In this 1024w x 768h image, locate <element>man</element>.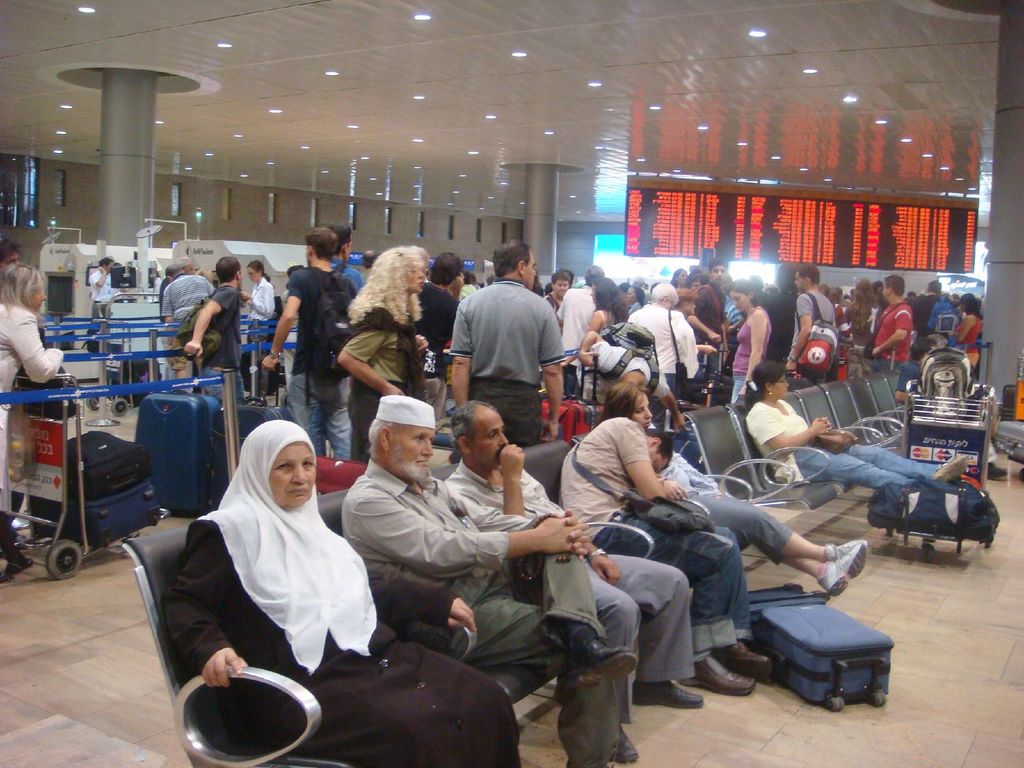
Bounding box: 90,257,112,335.
